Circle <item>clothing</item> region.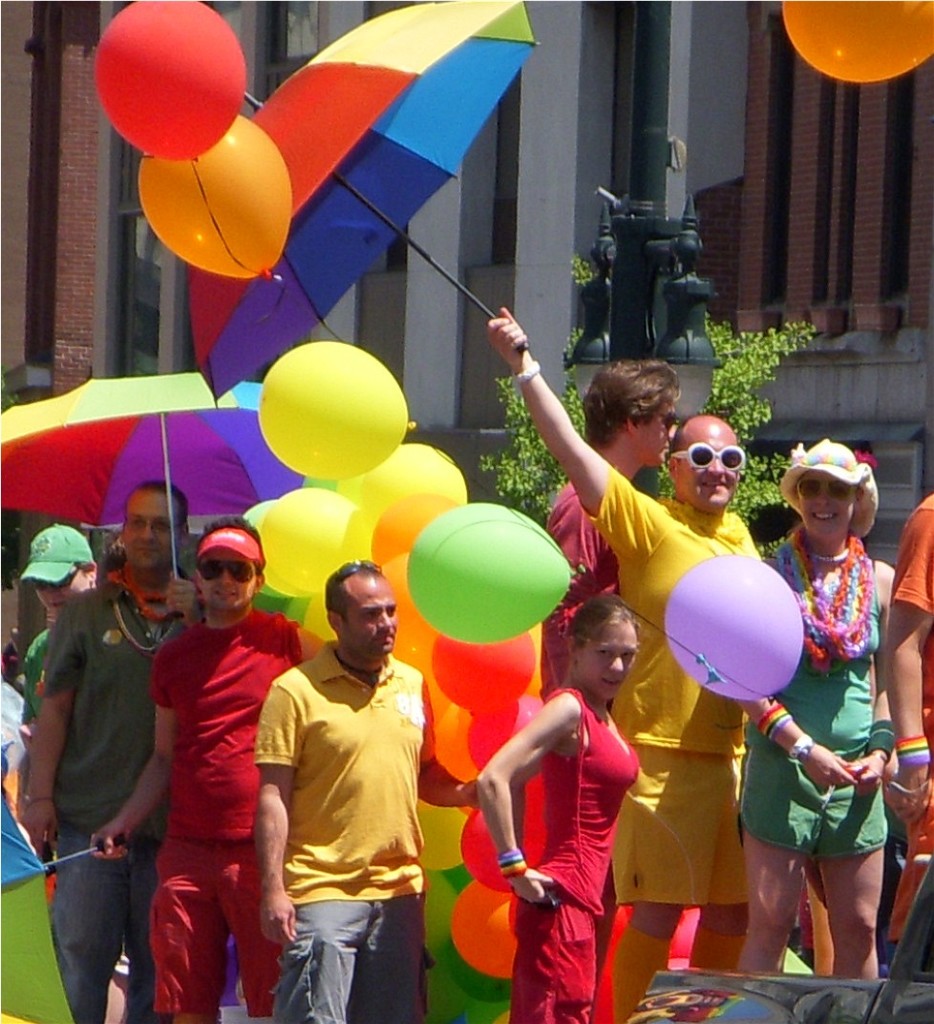
Region: box(147, 604, 313, 1023).
